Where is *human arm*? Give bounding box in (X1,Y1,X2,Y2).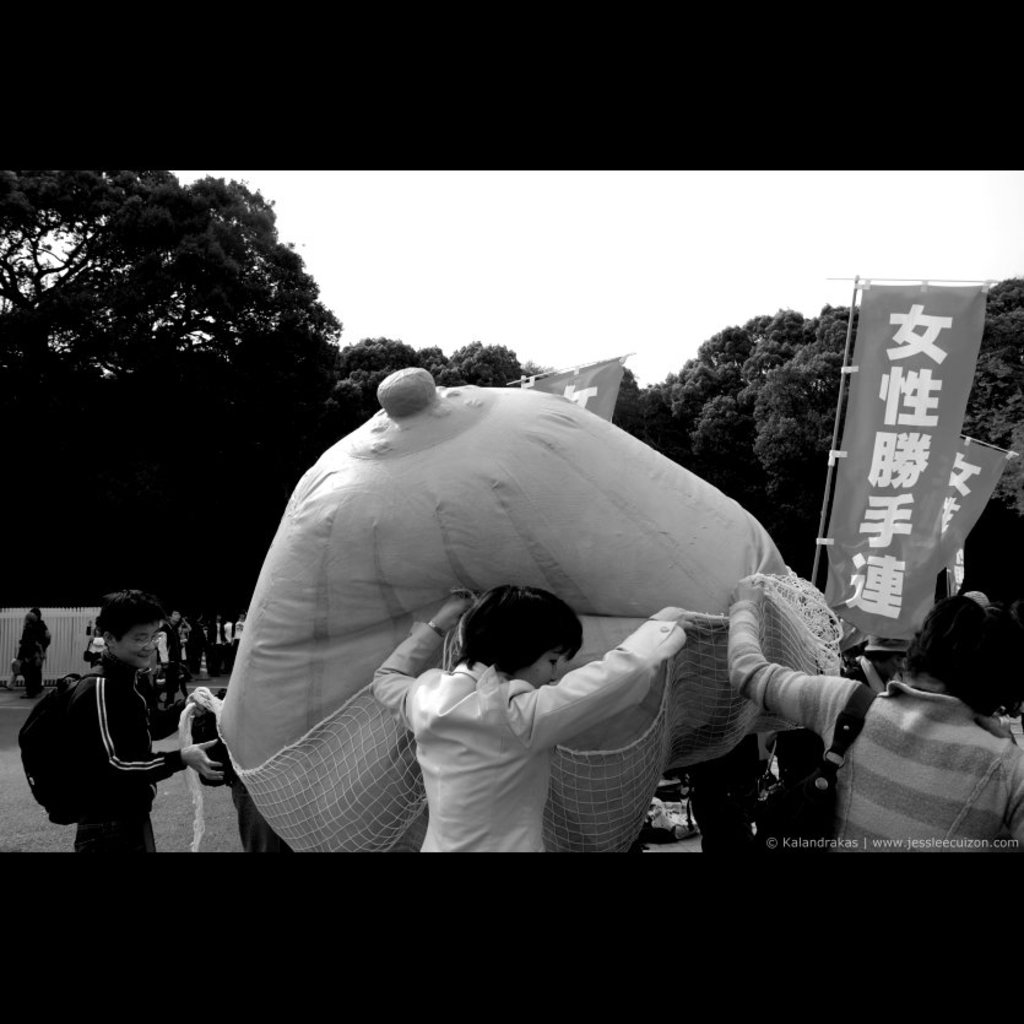
(363,584,471,753).
